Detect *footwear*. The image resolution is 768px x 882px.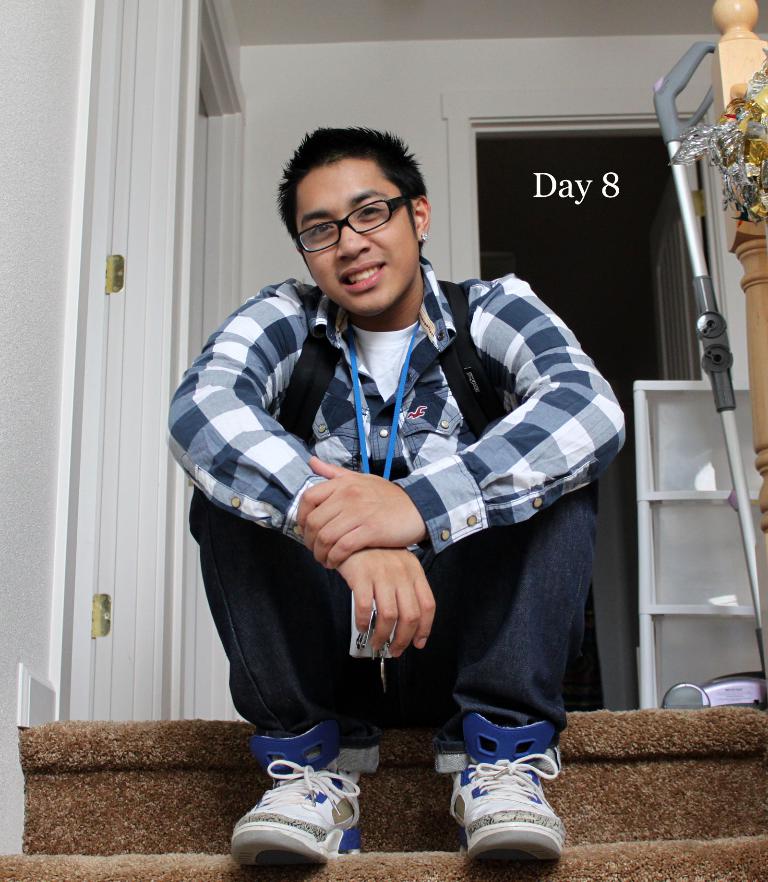
Rect(229, 759, 369, 862).
